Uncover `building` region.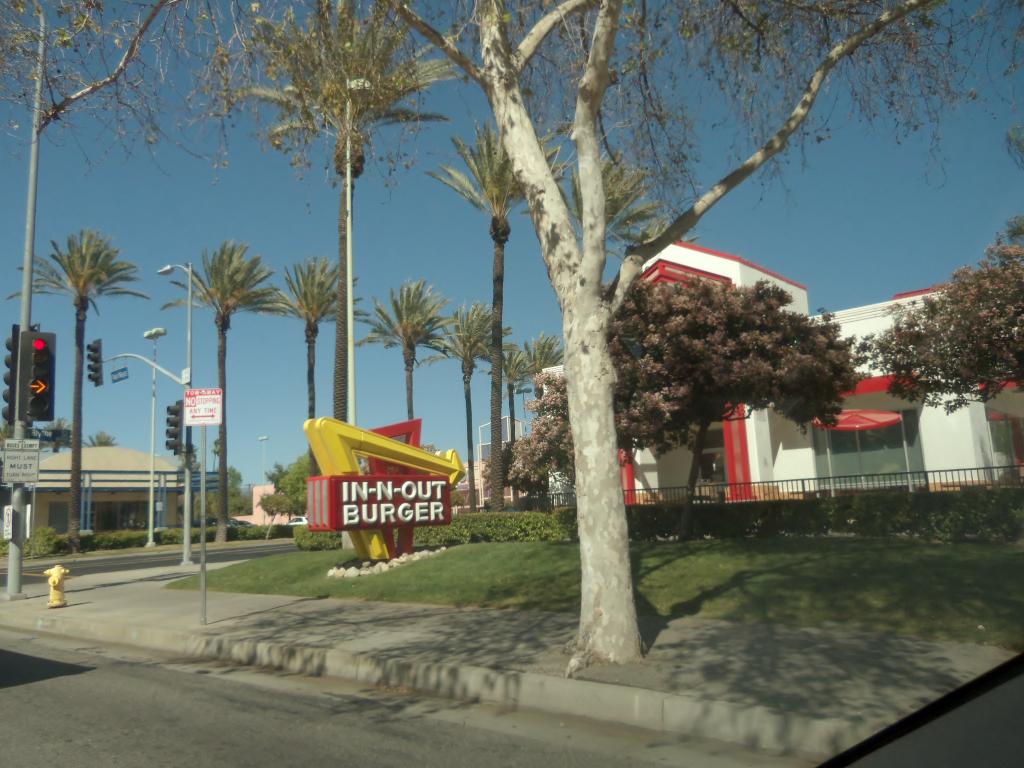
Uncovered: [466, 418, 524, 505].
